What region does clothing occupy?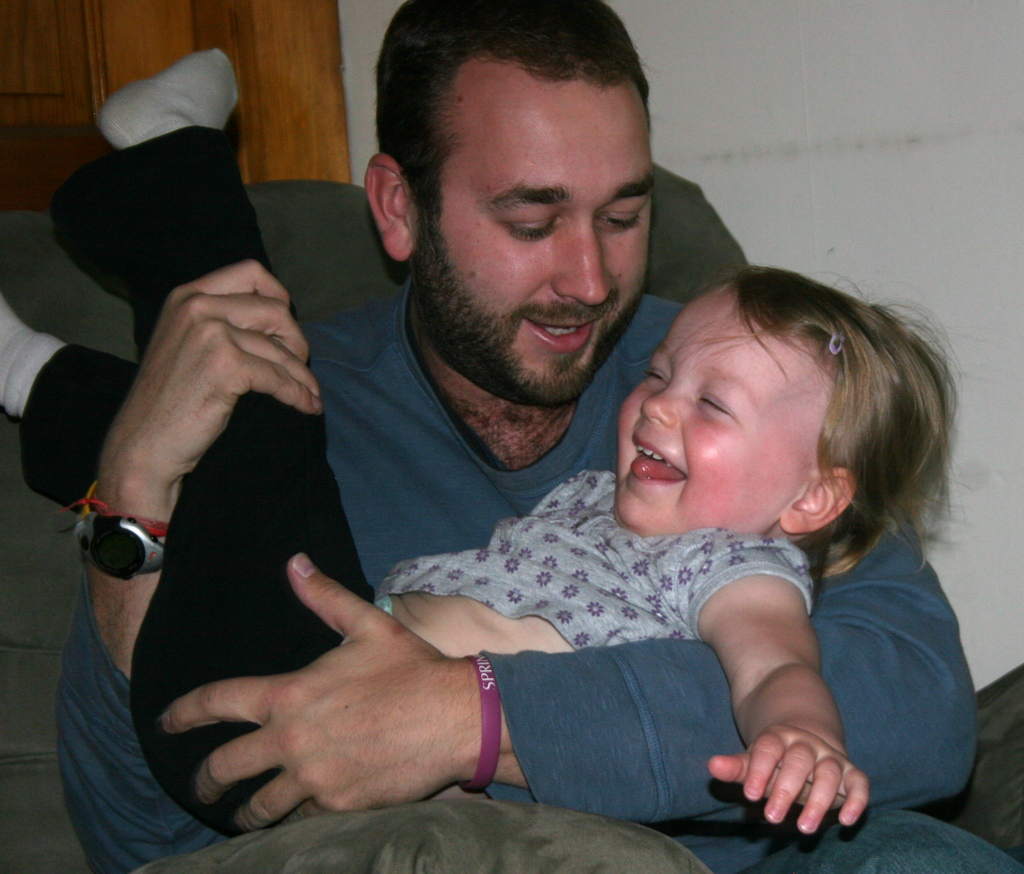
bbox=(54, 262, 1023, 873).
